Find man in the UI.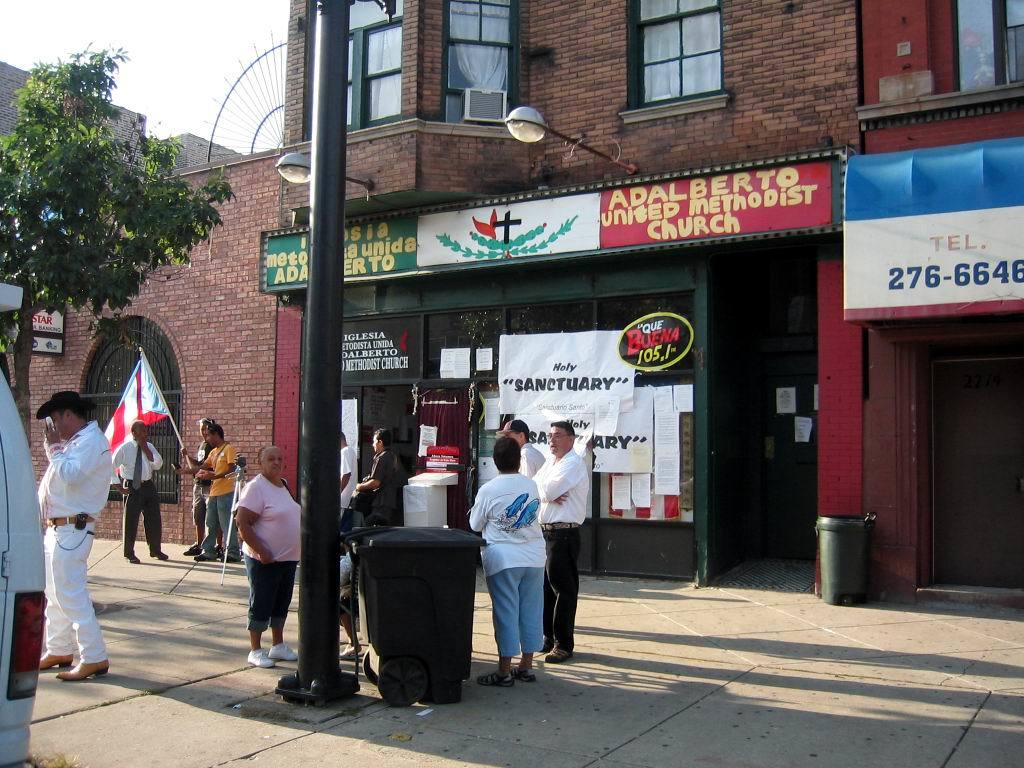
UI element at (199, 422, 242, 558).
